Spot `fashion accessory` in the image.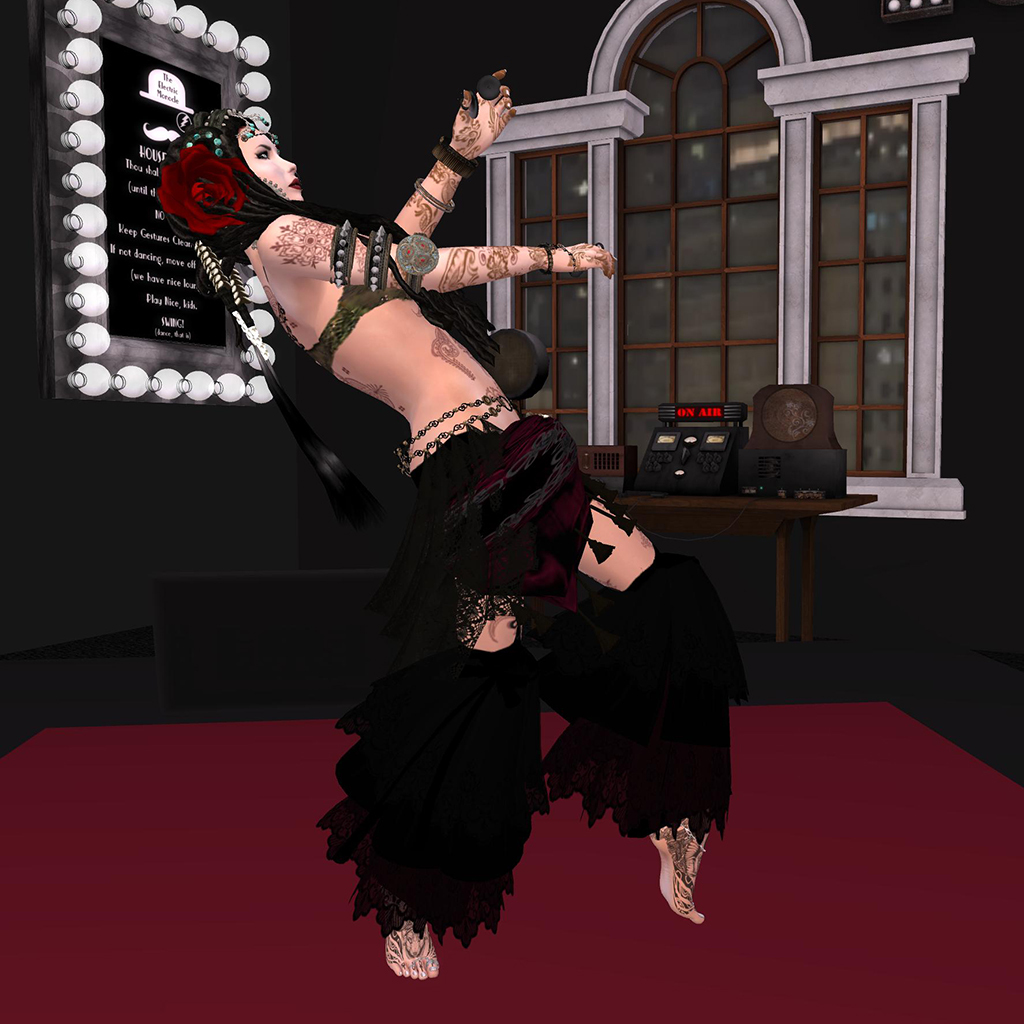
`fashion accessory` found at <bbox>415, 179, 463, 215</bbox>.
